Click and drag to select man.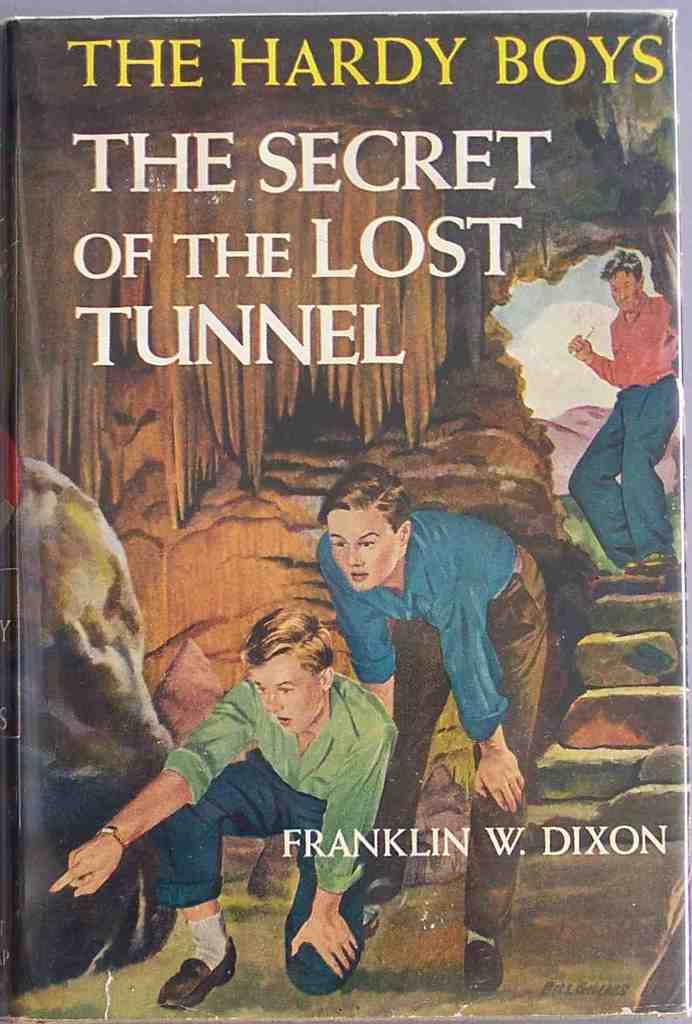
Selection: x1=555 y1=248 x2=683 y2=575.
